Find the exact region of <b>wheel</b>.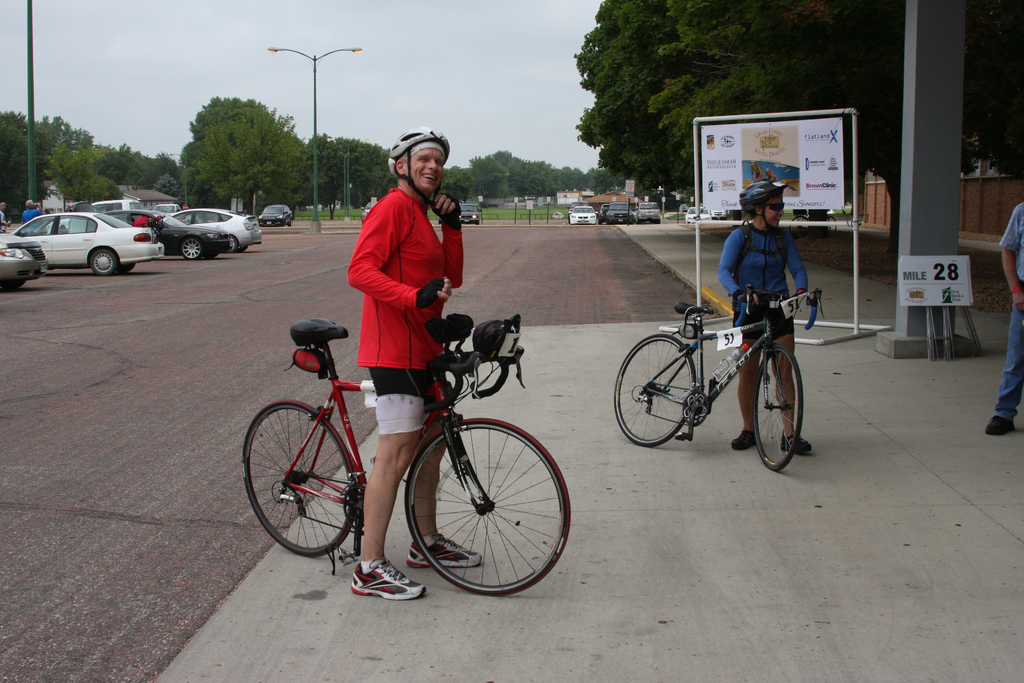
Exact region: bbox=[89, 252, 115, 277].
